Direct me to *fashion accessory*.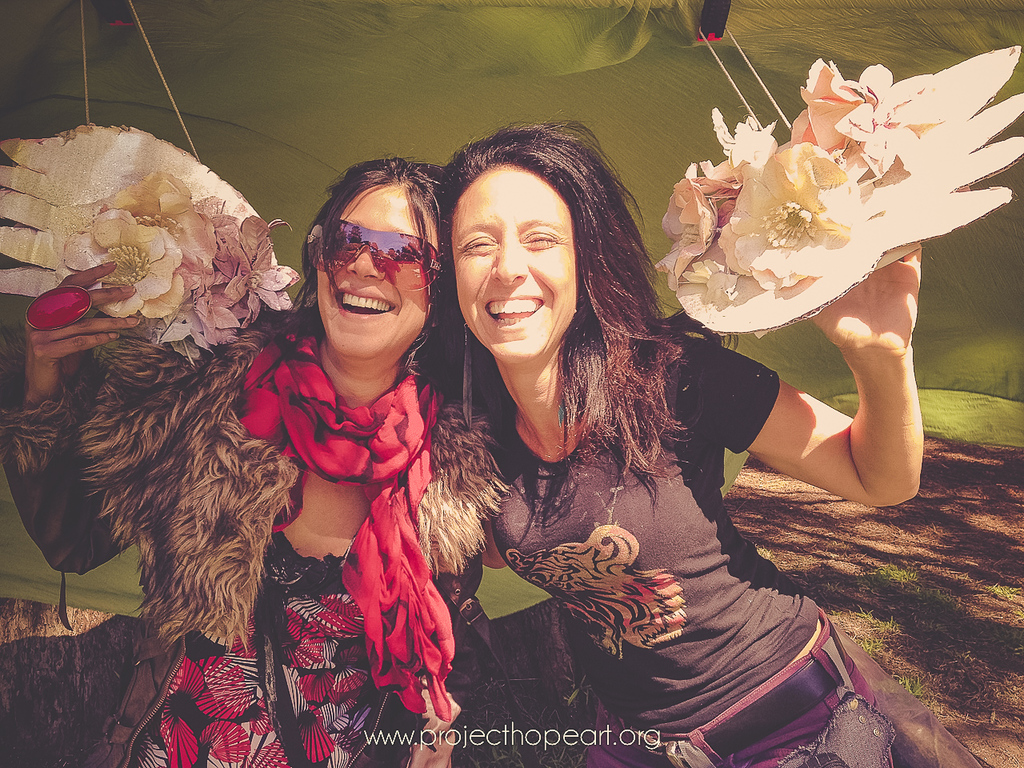
Direction: bbox(554, 393, 572, 425).
